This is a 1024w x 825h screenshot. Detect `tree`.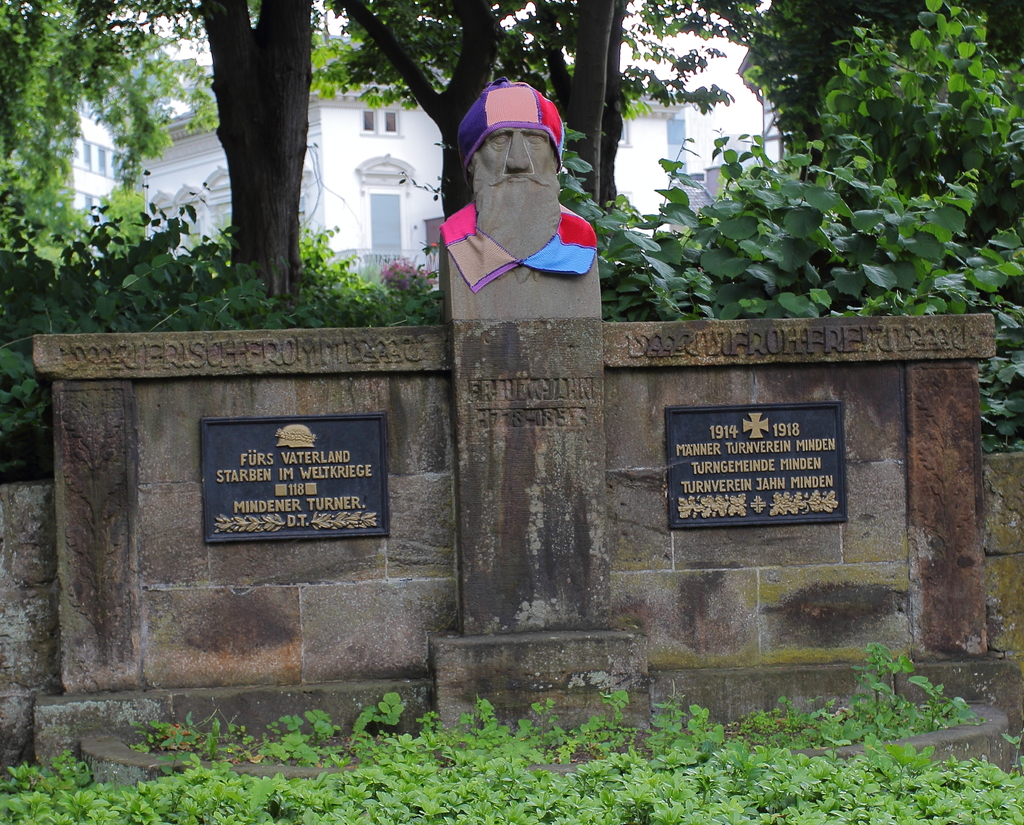
l=329, t=0, r=789, b=252.
